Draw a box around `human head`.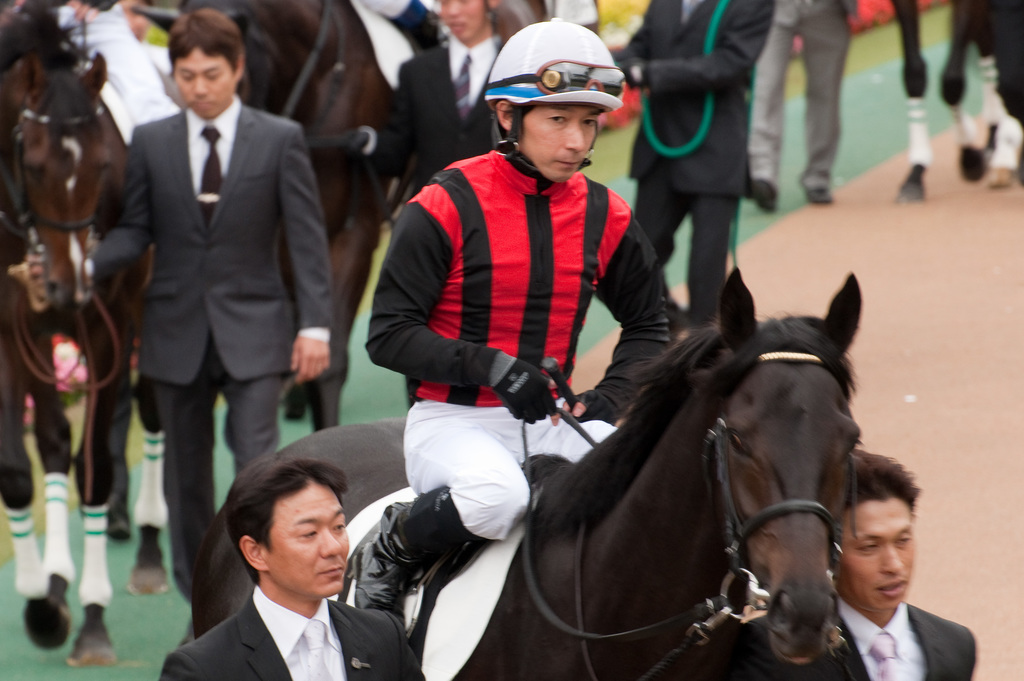
835/450/919/616.
